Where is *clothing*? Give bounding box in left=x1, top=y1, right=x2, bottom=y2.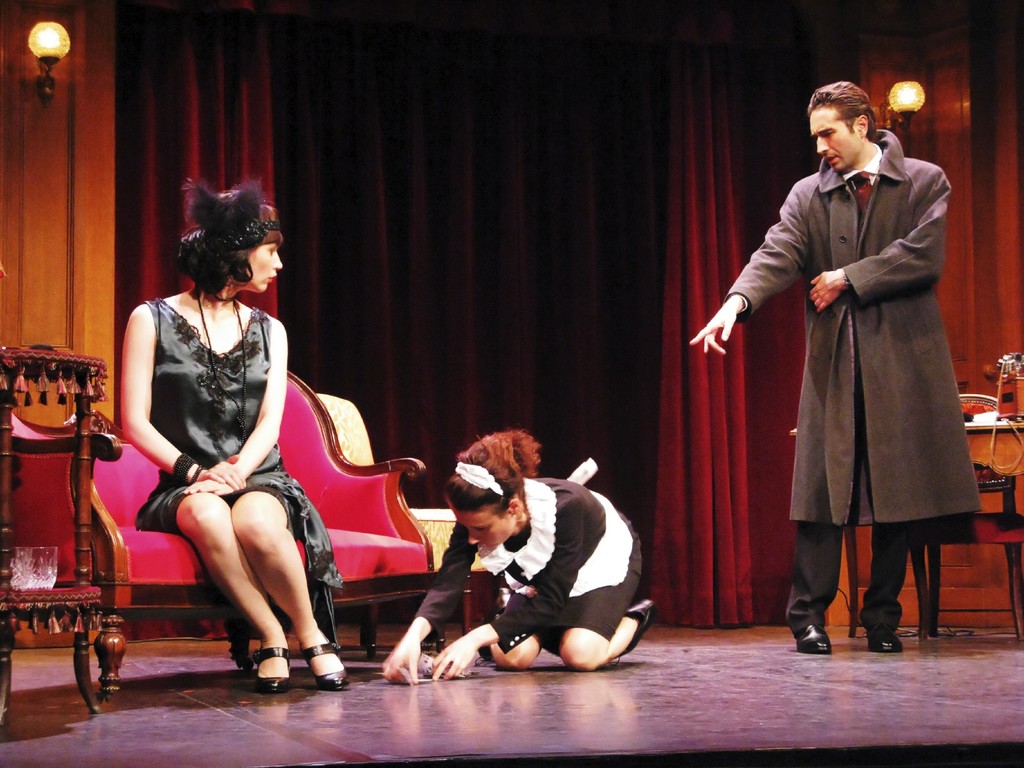
left=714, top=121, right=989, bottom=631.
